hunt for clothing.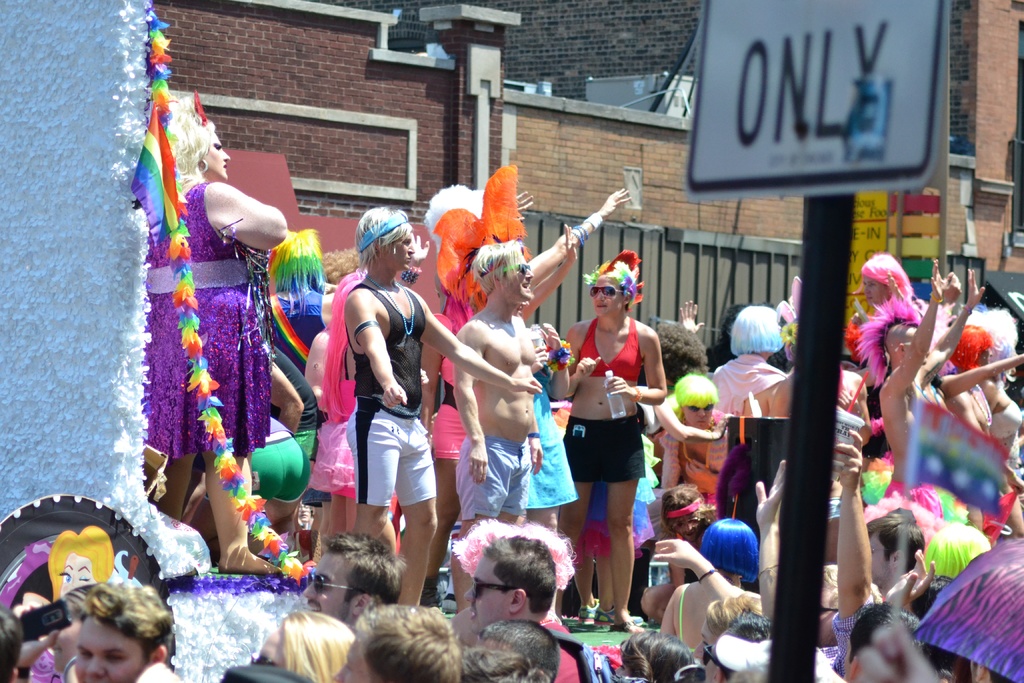
Hunted down at rect(455, 434, 536, 524).
